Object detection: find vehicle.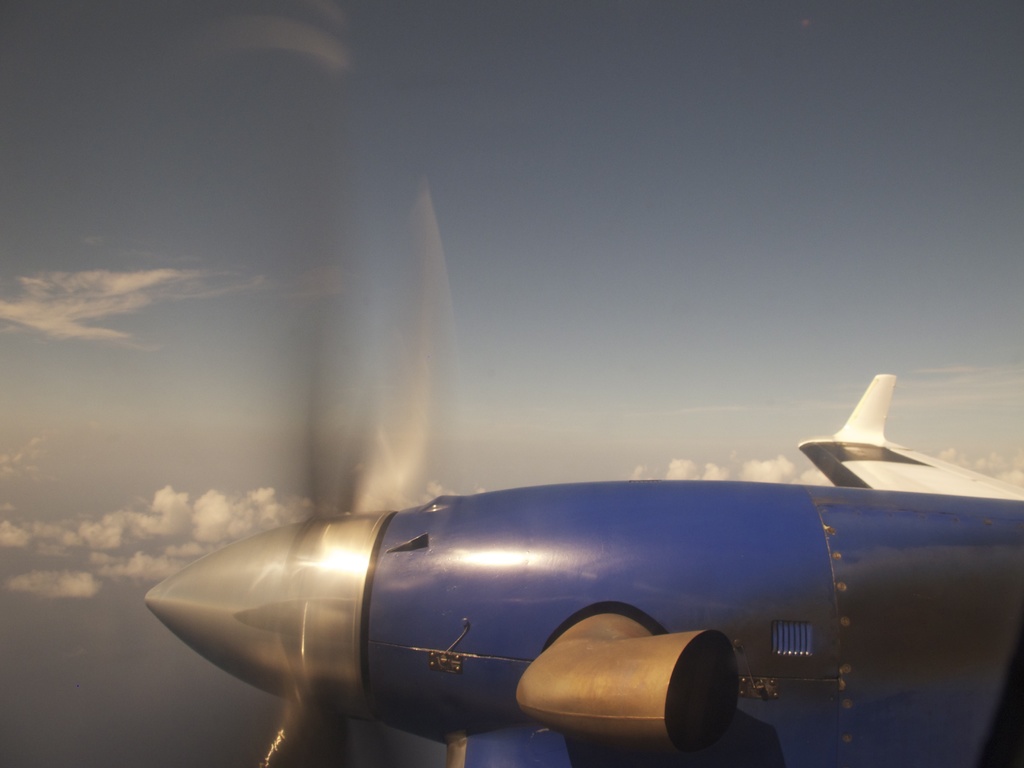
[left=140, top=372, right=1023, bottom=767].
